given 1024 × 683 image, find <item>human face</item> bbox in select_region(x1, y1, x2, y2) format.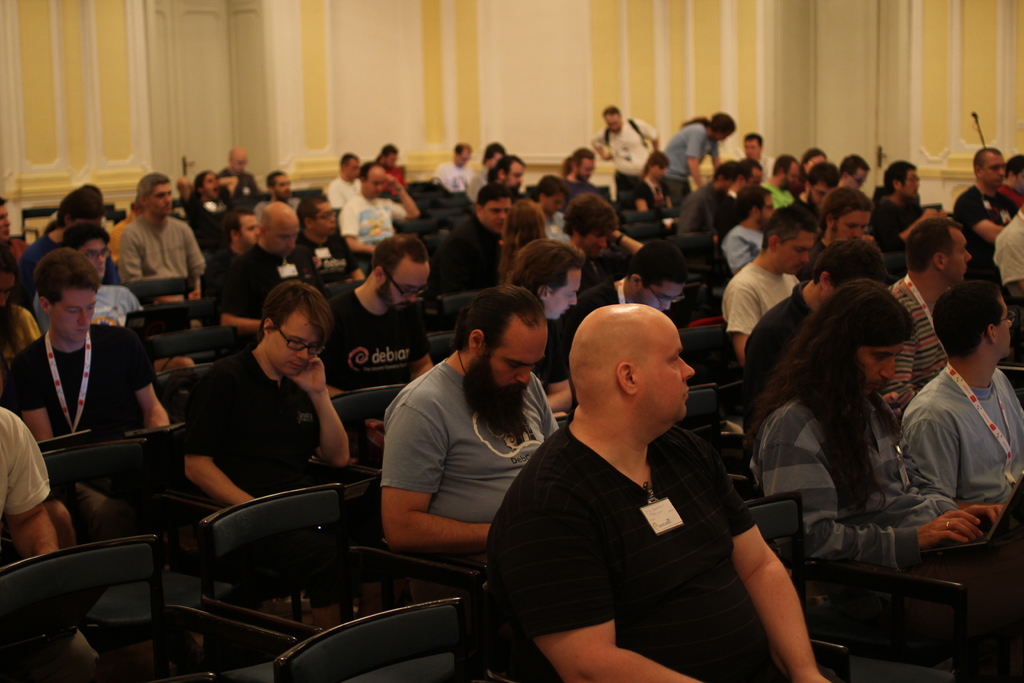
select_region(777, 230, 808, 276).
